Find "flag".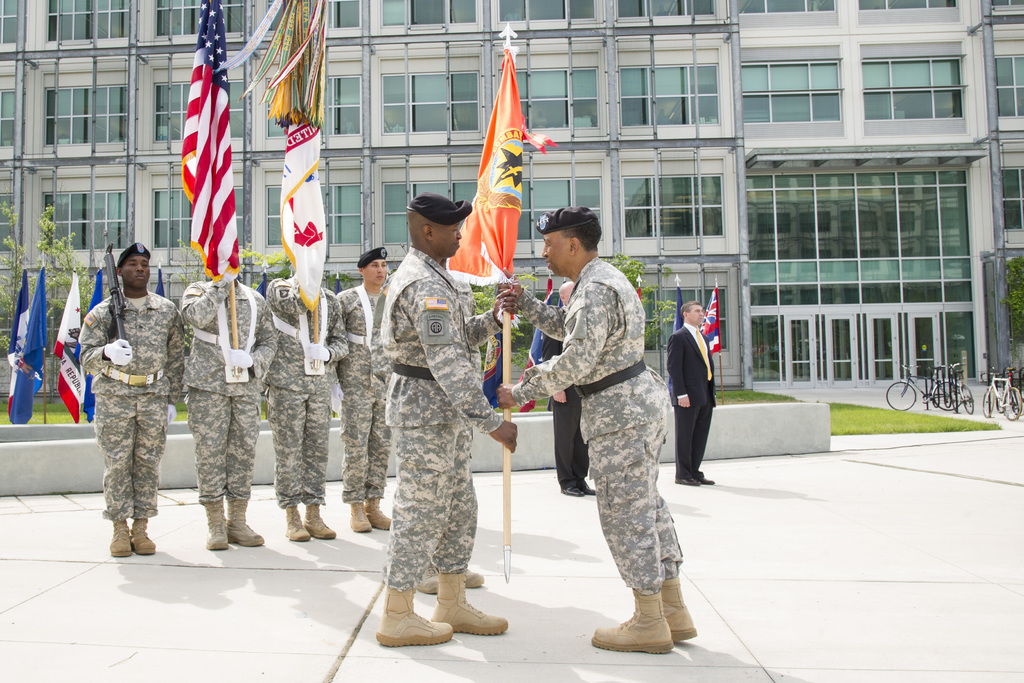
[left=693, top=281, right=723, bottom=361].
